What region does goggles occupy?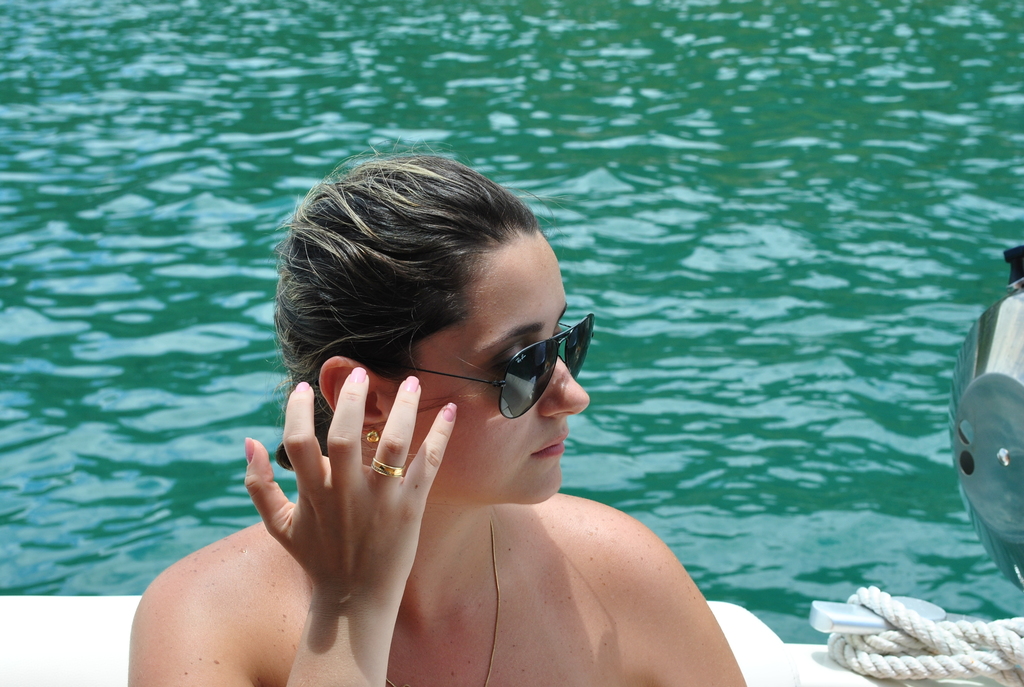
426/320/593/422.
